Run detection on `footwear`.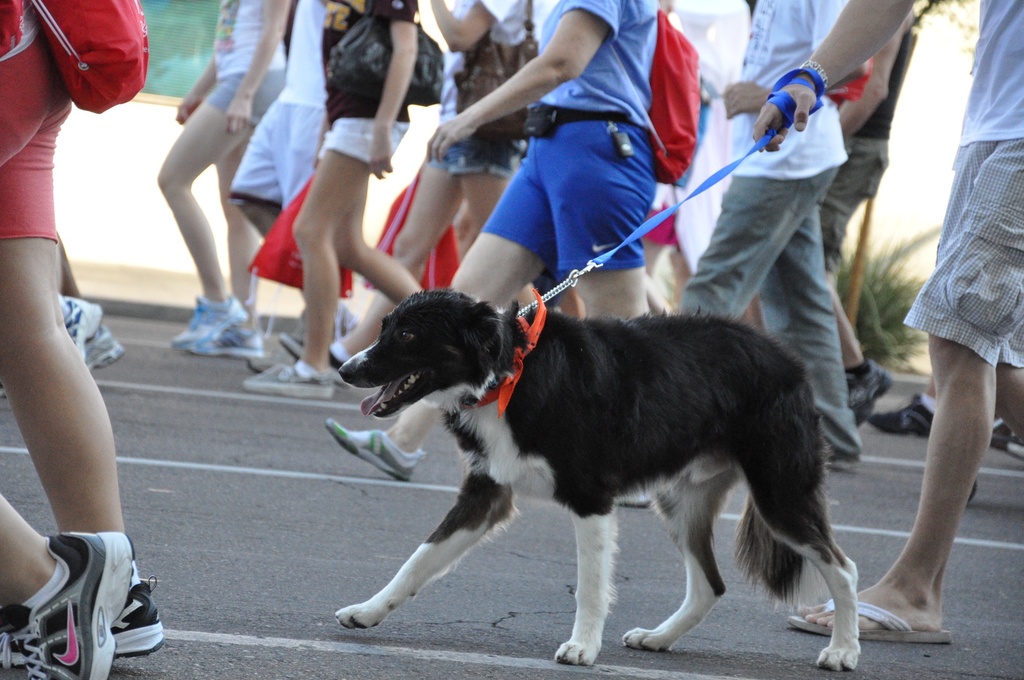
Result: [869, 392, 936, 442].
